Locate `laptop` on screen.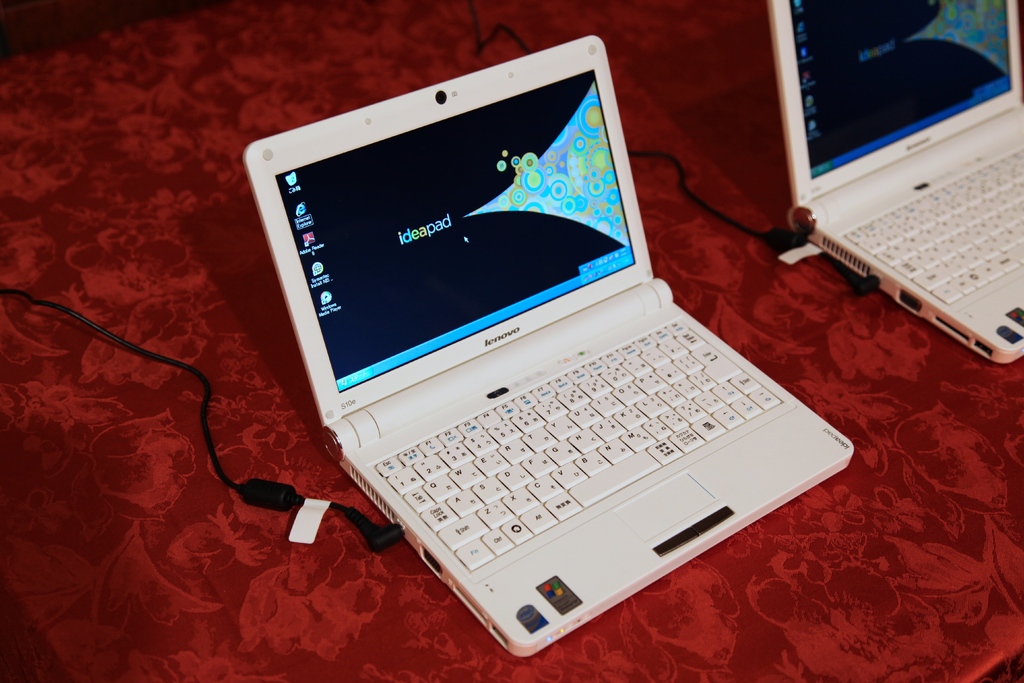
On screen at BBox(767, 0, 1023, 364).
